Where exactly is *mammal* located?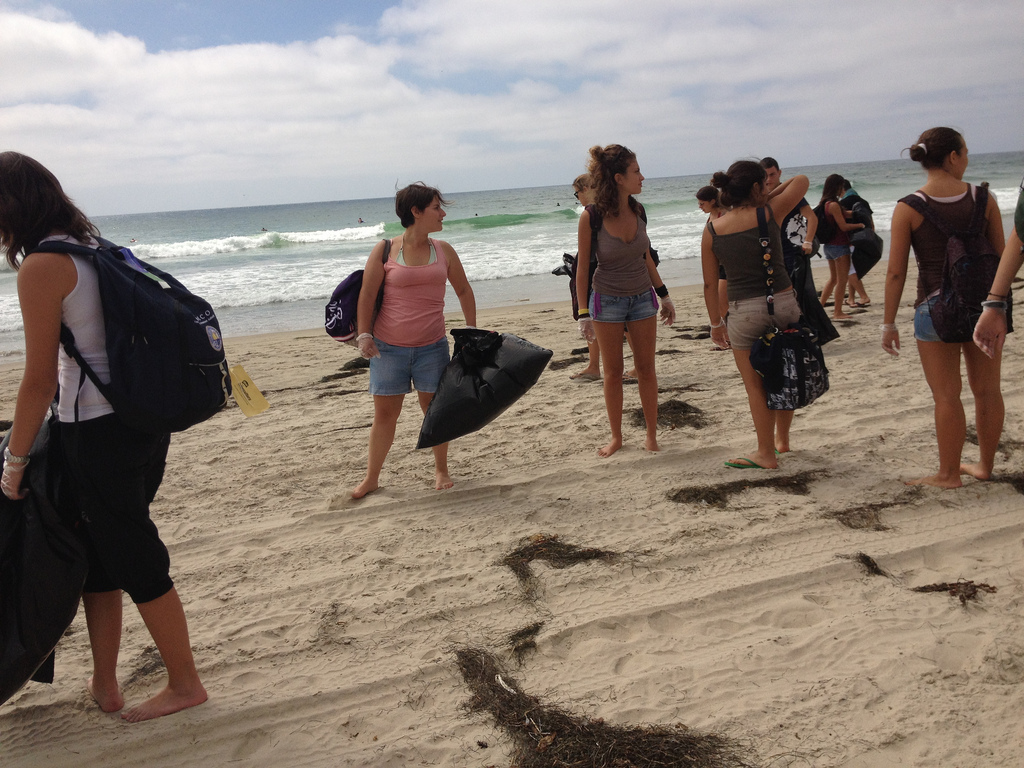
Its bounding box is detection(696, 154, 810, 469).
